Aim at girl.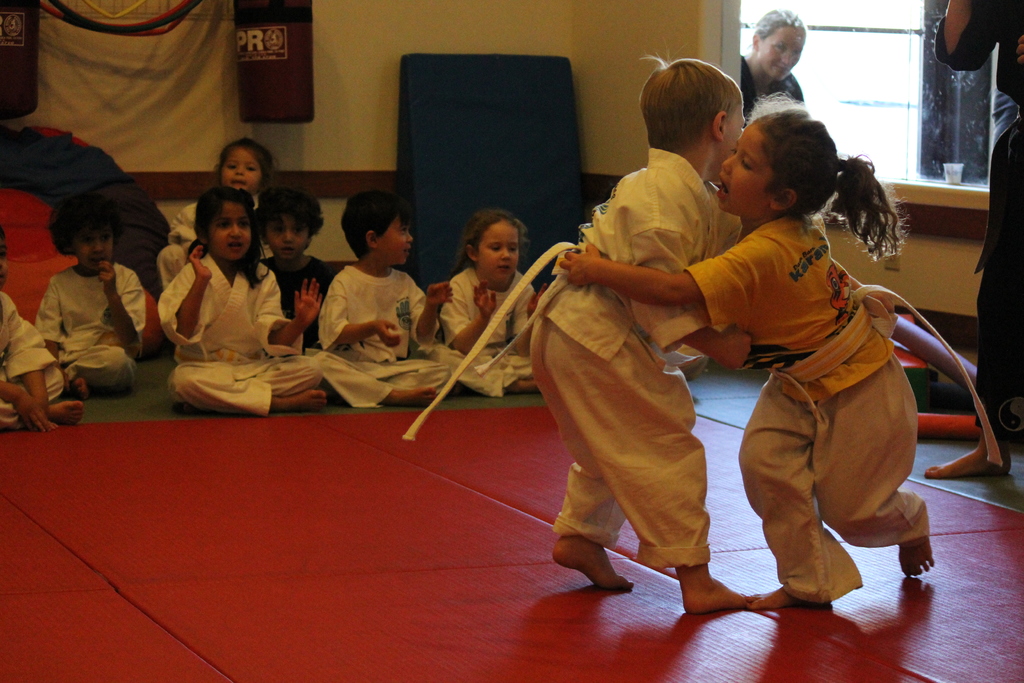
Aimed at bbox=[163, 139, 282, 290].
